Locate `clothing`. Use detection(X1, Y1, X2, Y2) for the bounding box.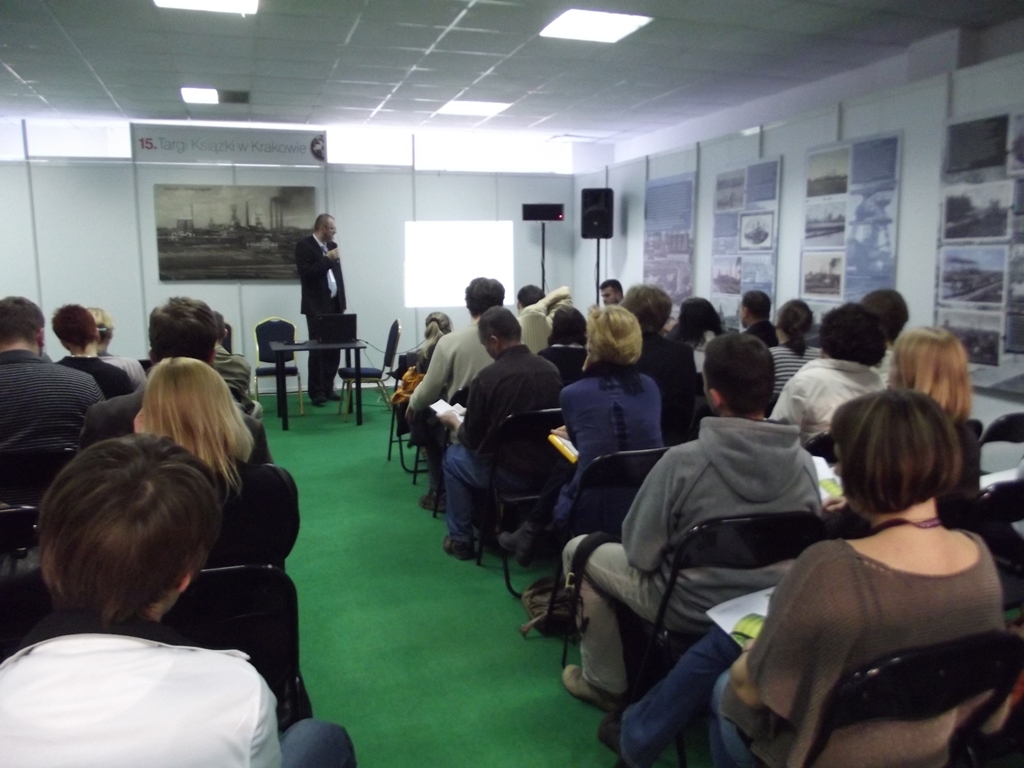
detection(559, 412, 819, 695).
